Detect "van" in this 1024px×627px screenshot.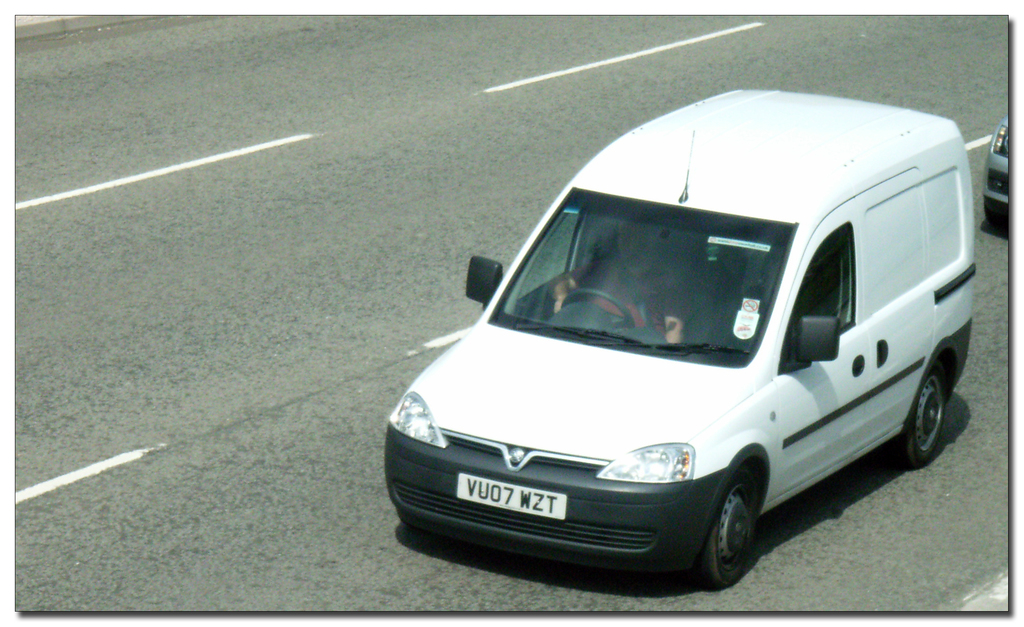
Detection: pyautogui.locateOnScreen(381, 85, 973, 590).
